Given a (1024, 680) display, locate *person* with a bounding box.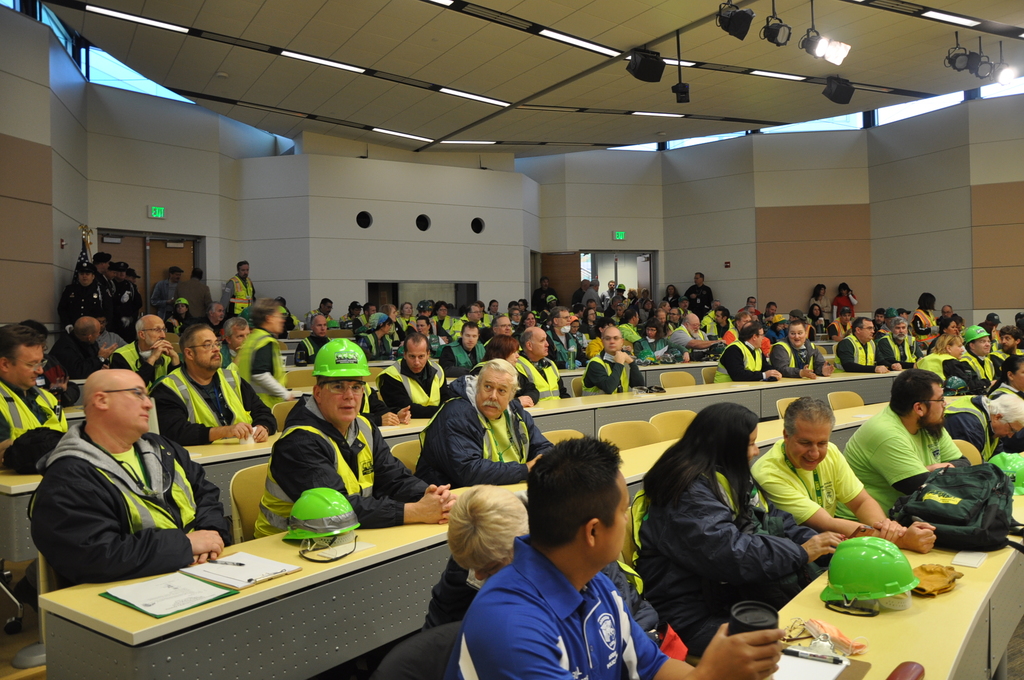
Located: [442,323,506,371].
